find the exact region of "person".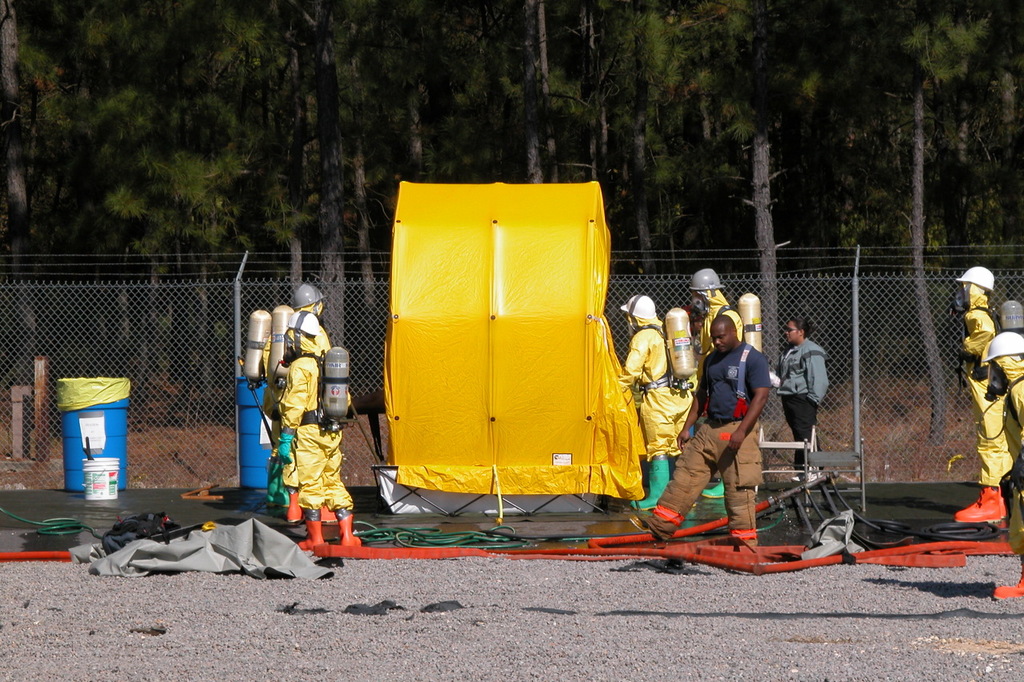
Exact region: select_region(245, 286, 332, 414).
